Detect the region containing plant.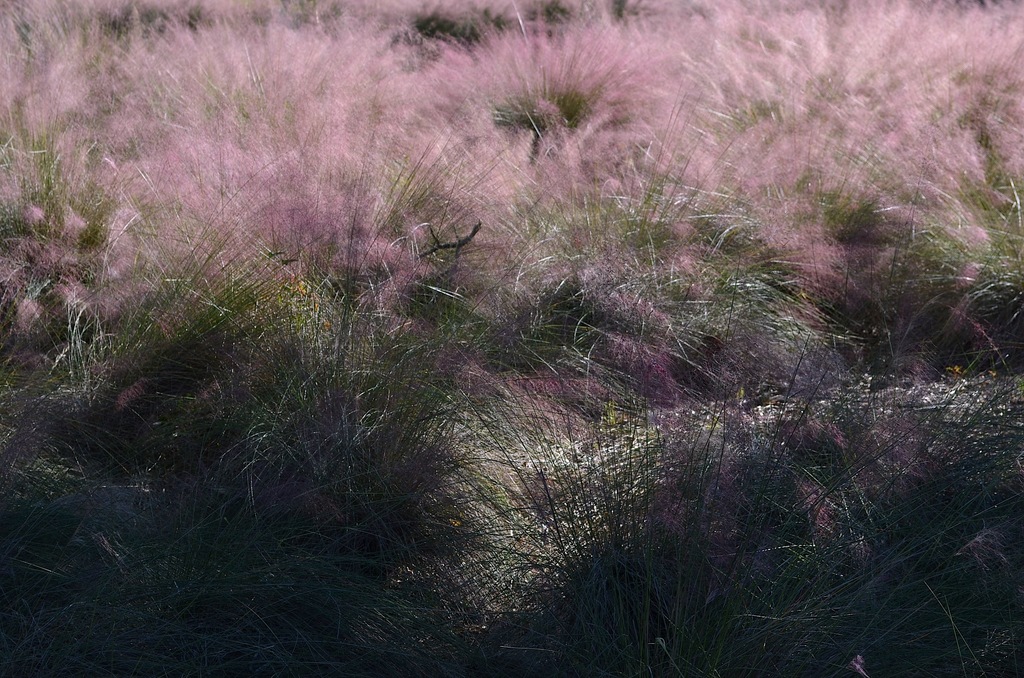
bbox(448, 77, 842, 428).
